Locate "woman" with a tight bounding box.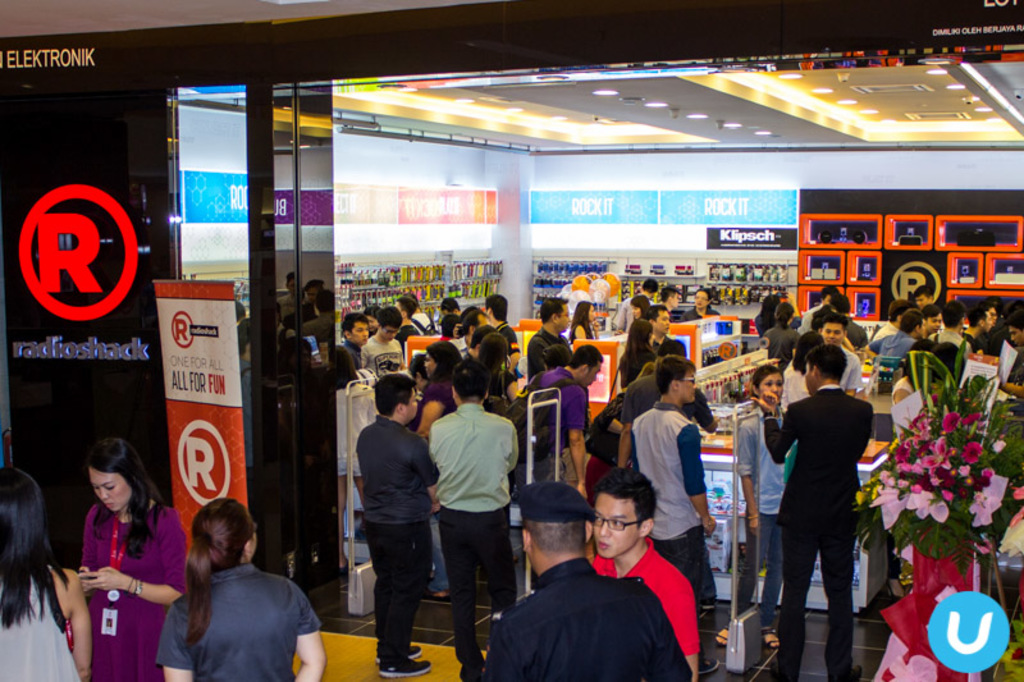
bbox(477, 331, 520, 412).
